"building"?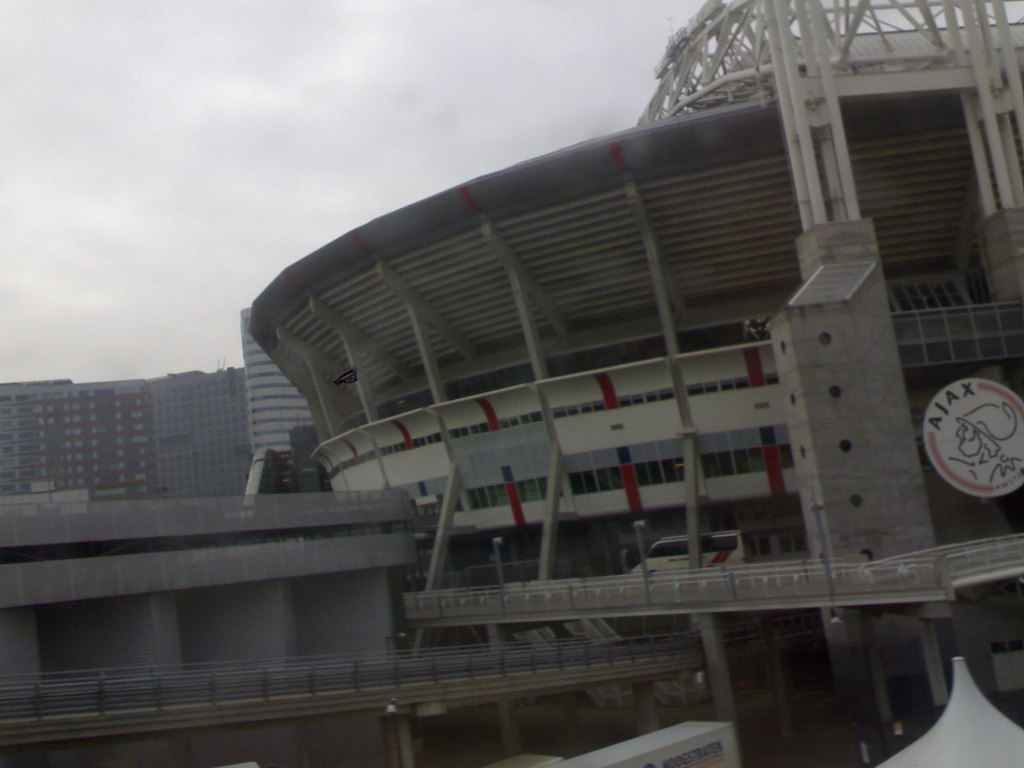
[145,367,244,500]
